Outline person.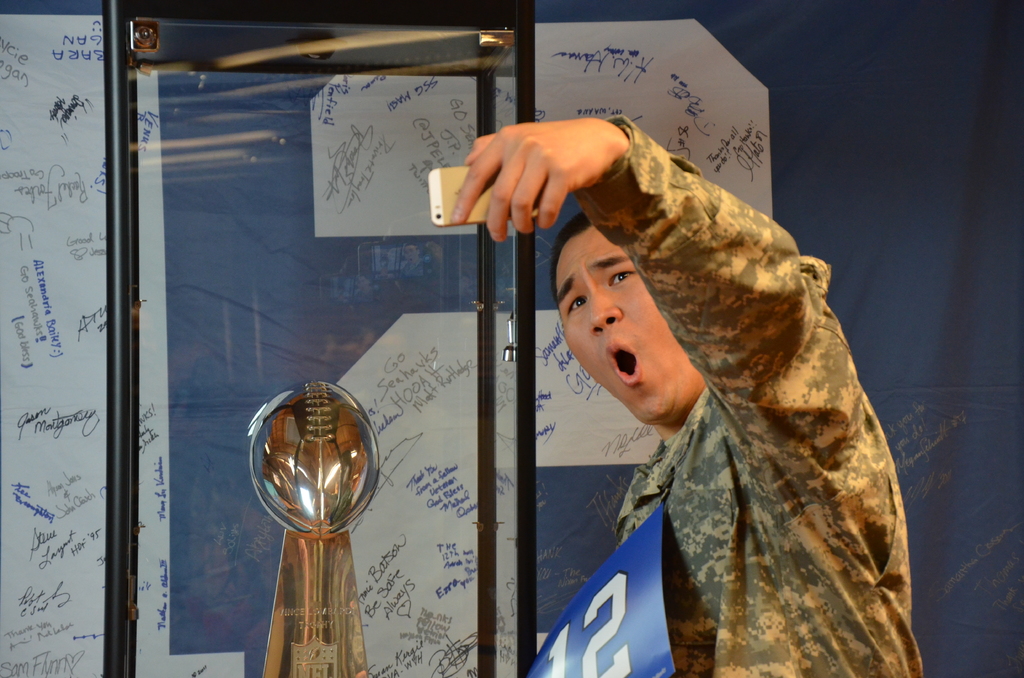
Outline: (left=465, top=115, right=893, bottom=677).
